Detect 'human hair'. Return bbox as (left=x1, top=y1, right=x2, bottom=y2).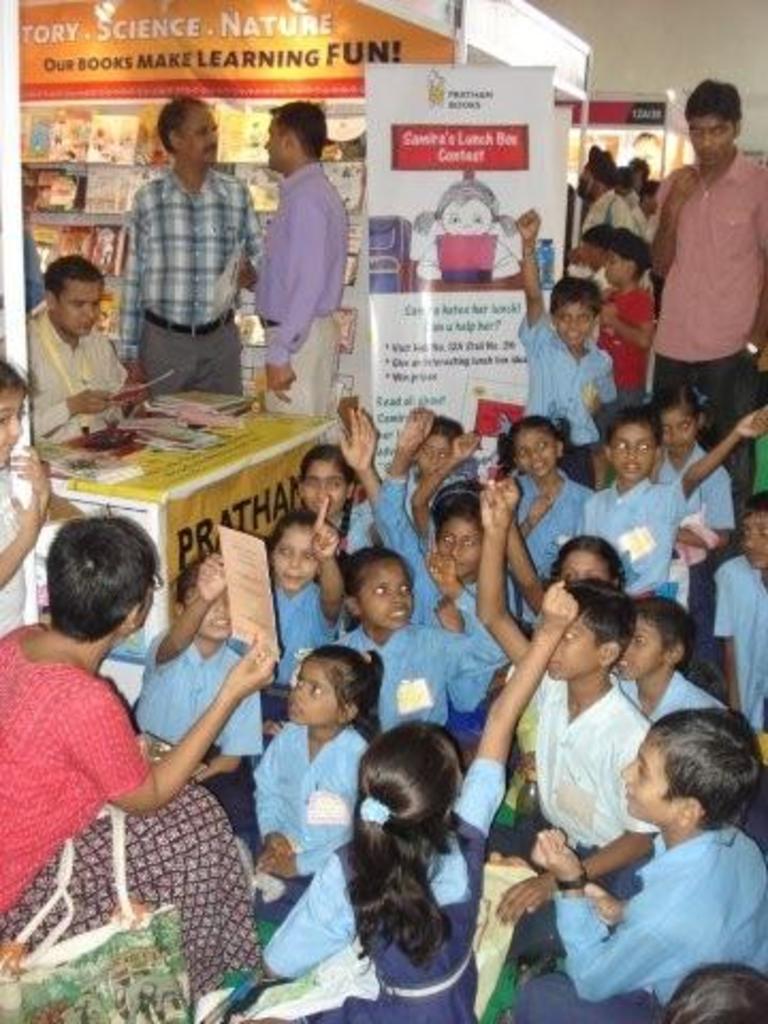
(left=43, top=256, right=100, bottom=297).
